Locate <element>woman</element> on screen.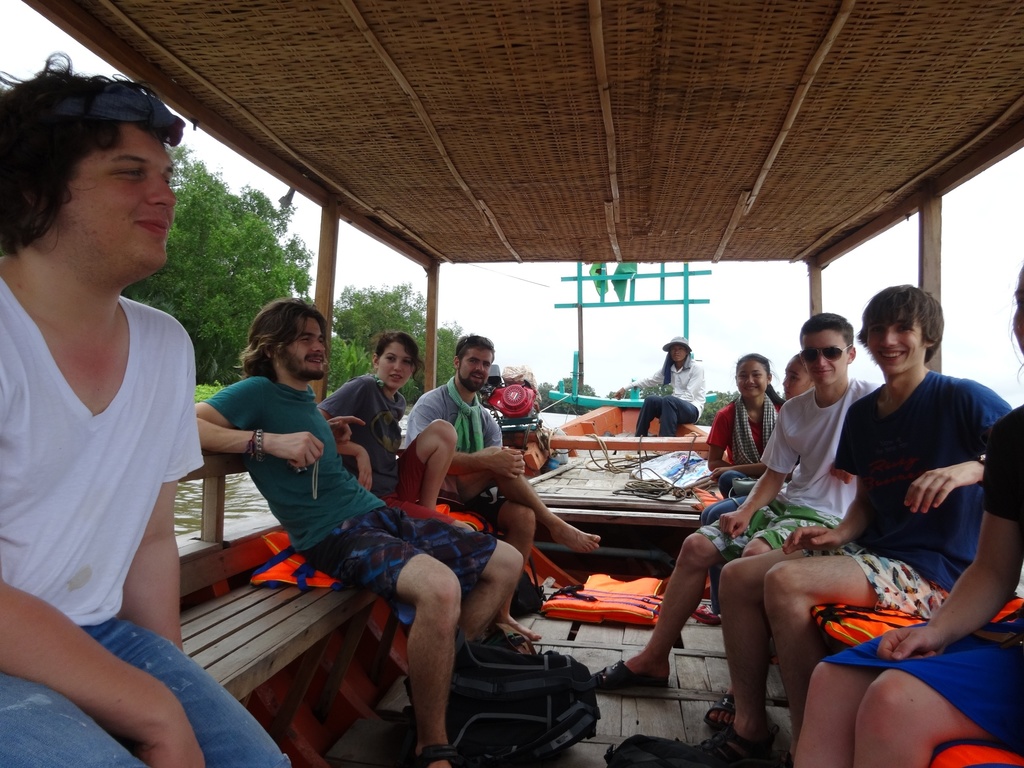
On screen at 312,320,461,518.
